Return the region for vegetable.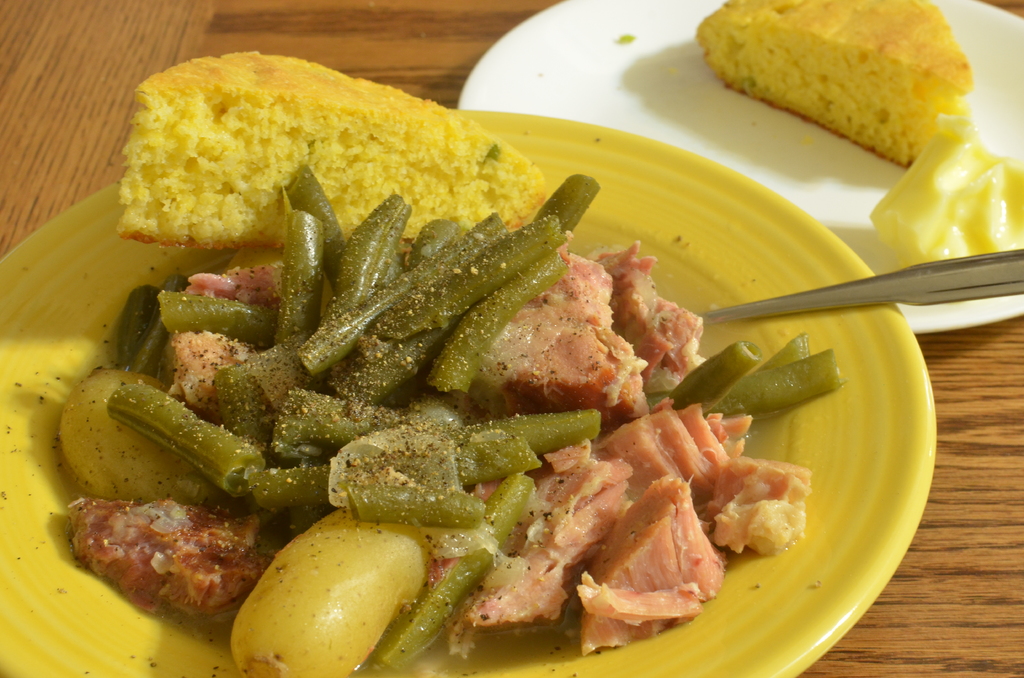
l=178, t=470, r=205, b=502.
